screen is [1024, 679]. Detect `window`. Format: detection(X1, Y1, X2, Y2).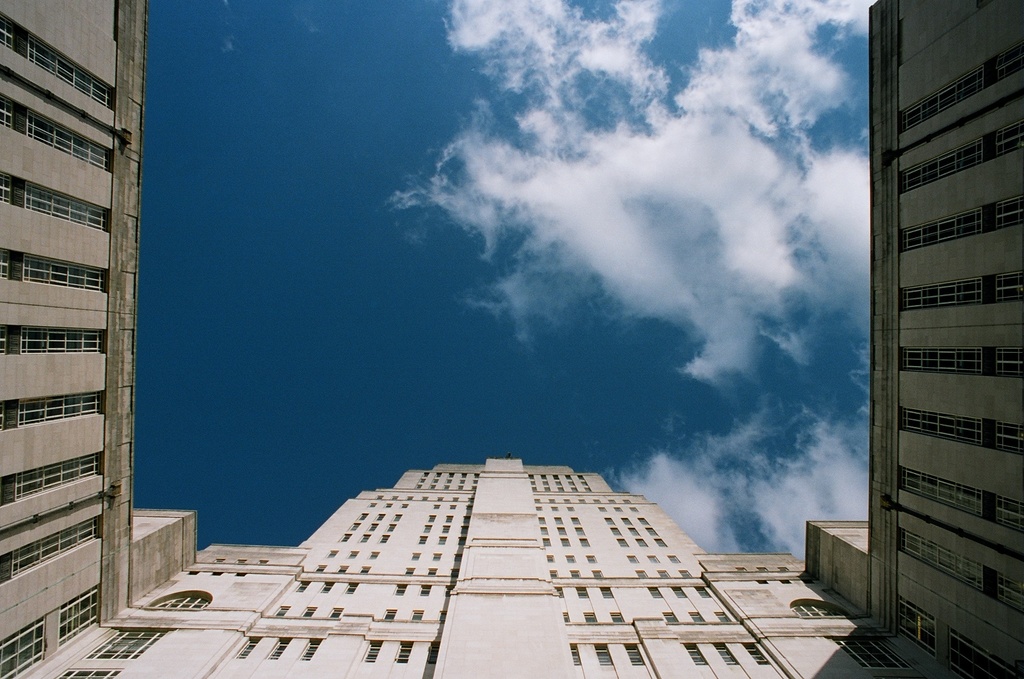
detection(646, 527, 655, 535).
